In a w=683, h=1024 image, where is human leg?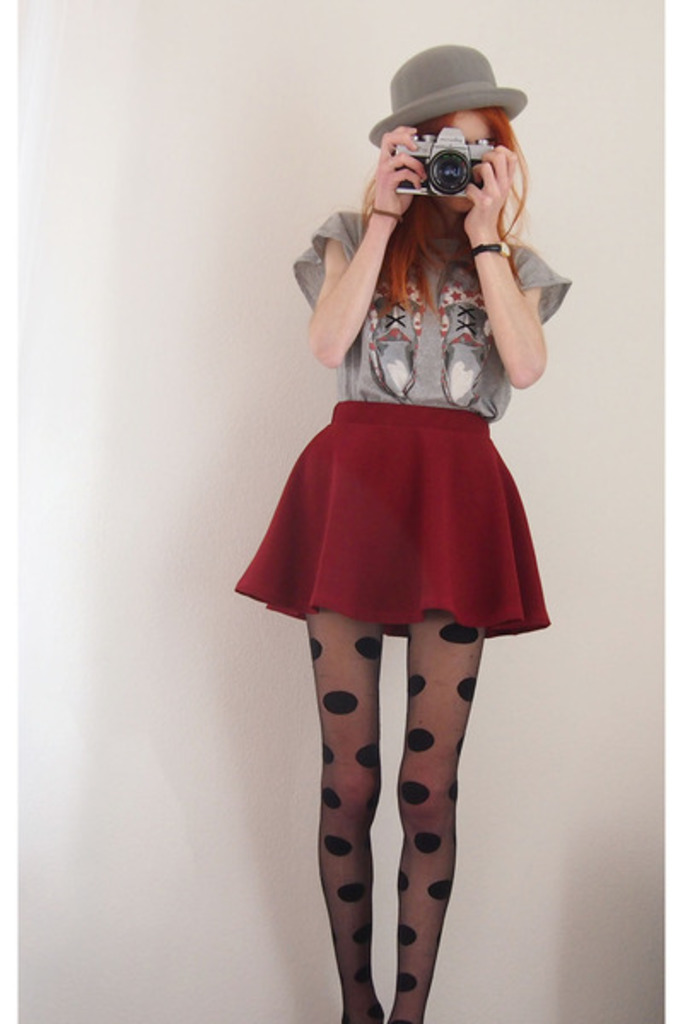
314/398/382/1022.
